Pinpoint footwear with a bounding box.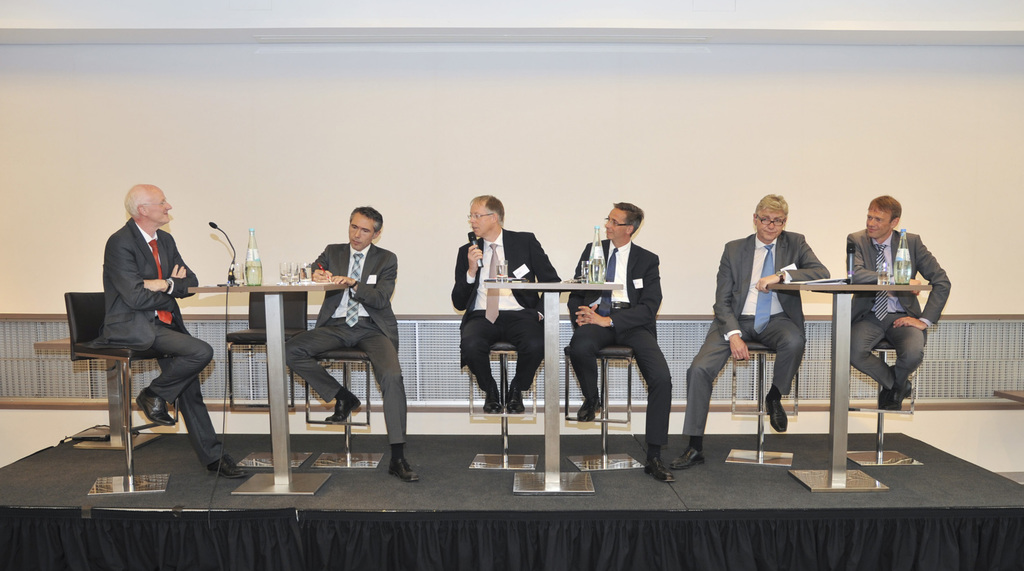
bbox(388, 454, 422, 488).
